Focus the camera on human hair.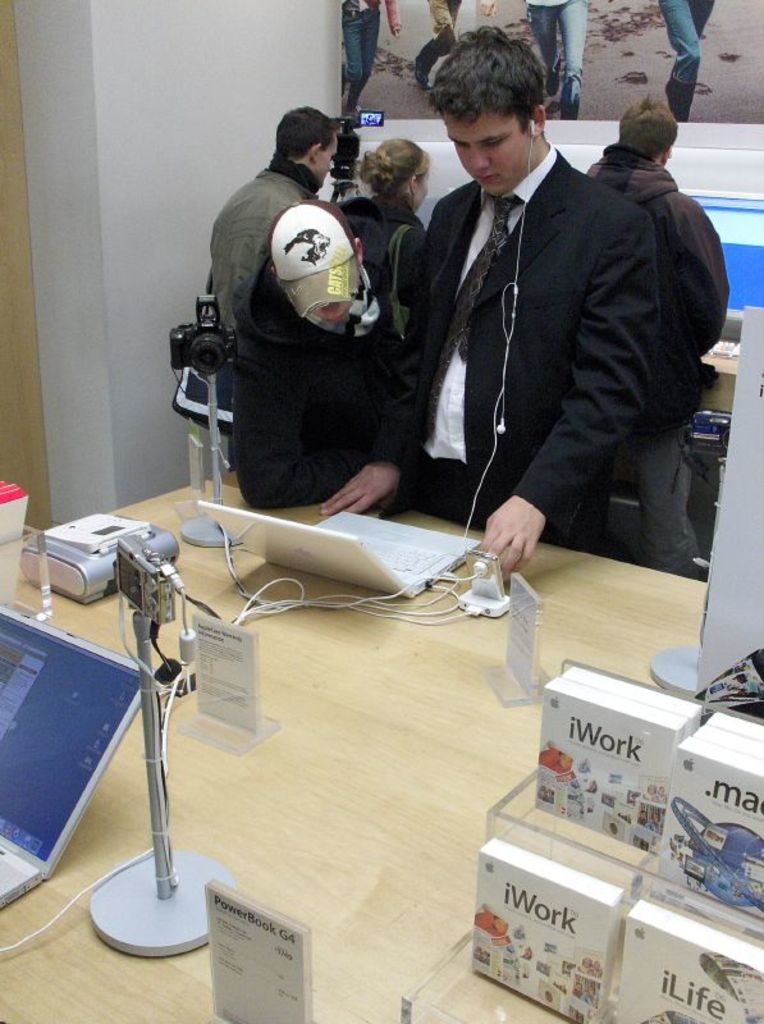
Focus region: 358,134,430,197.
